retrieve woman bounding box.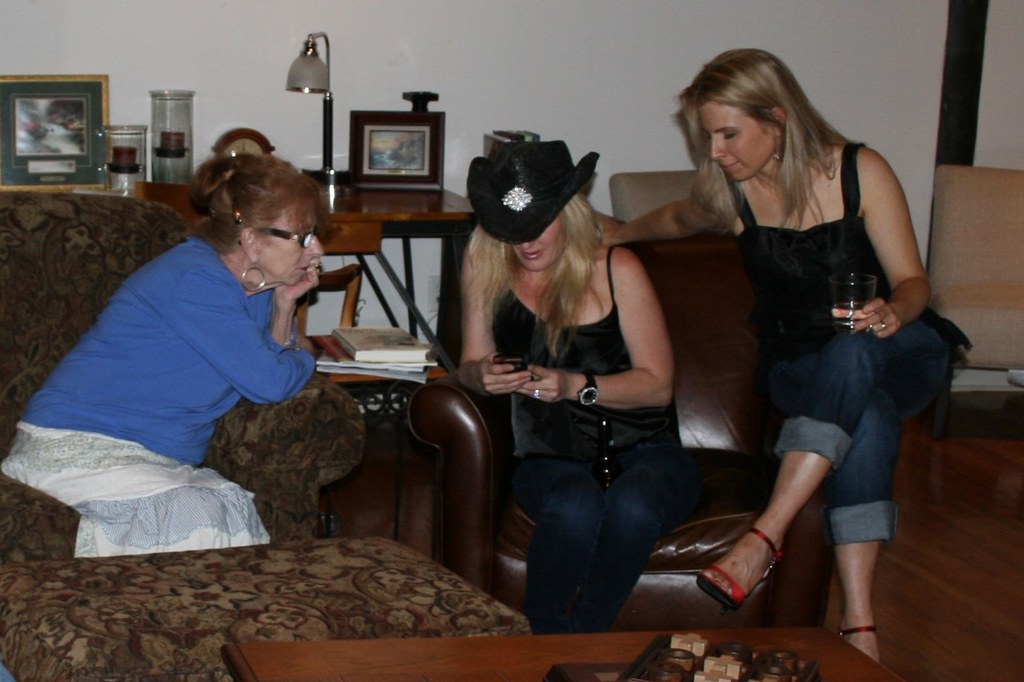
Bounding box: [x1=0, y1=154, x2=320, y2=563].
